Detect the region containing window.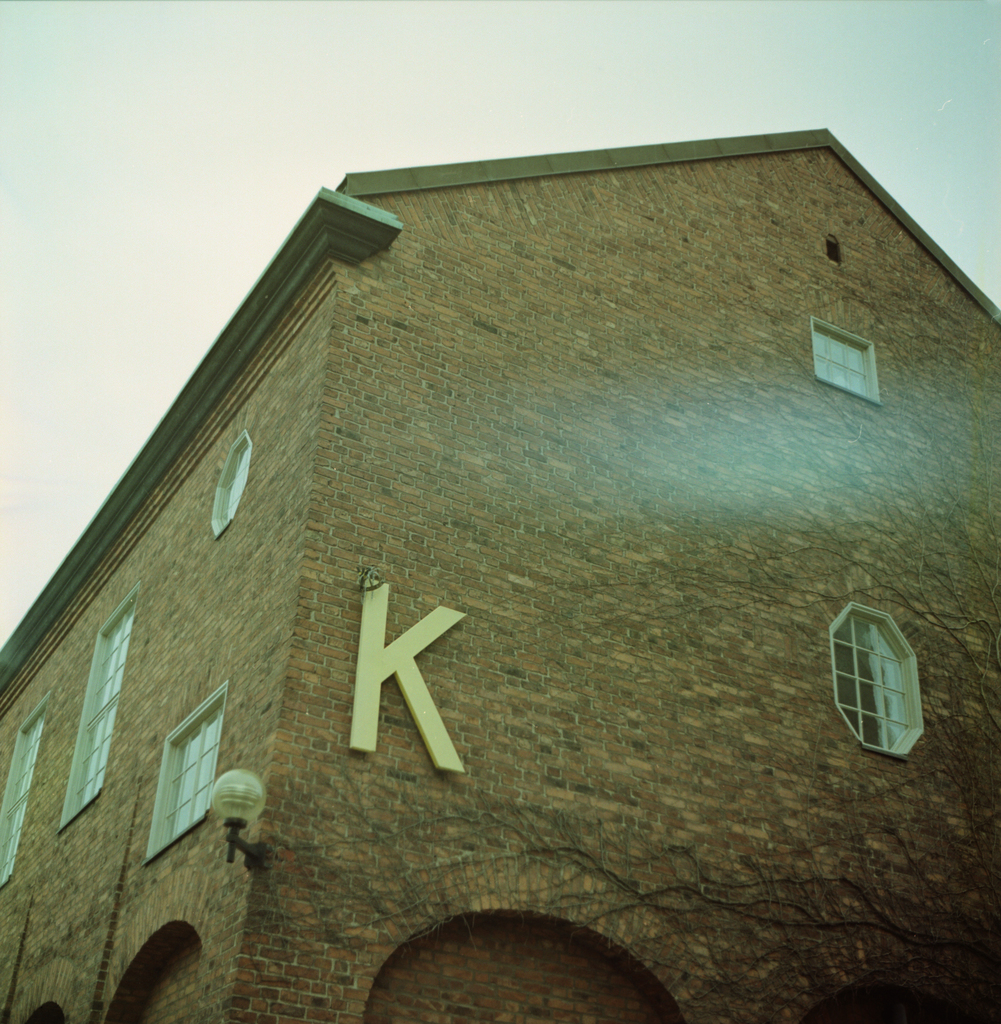
detection(56, 582, 140, 834).
